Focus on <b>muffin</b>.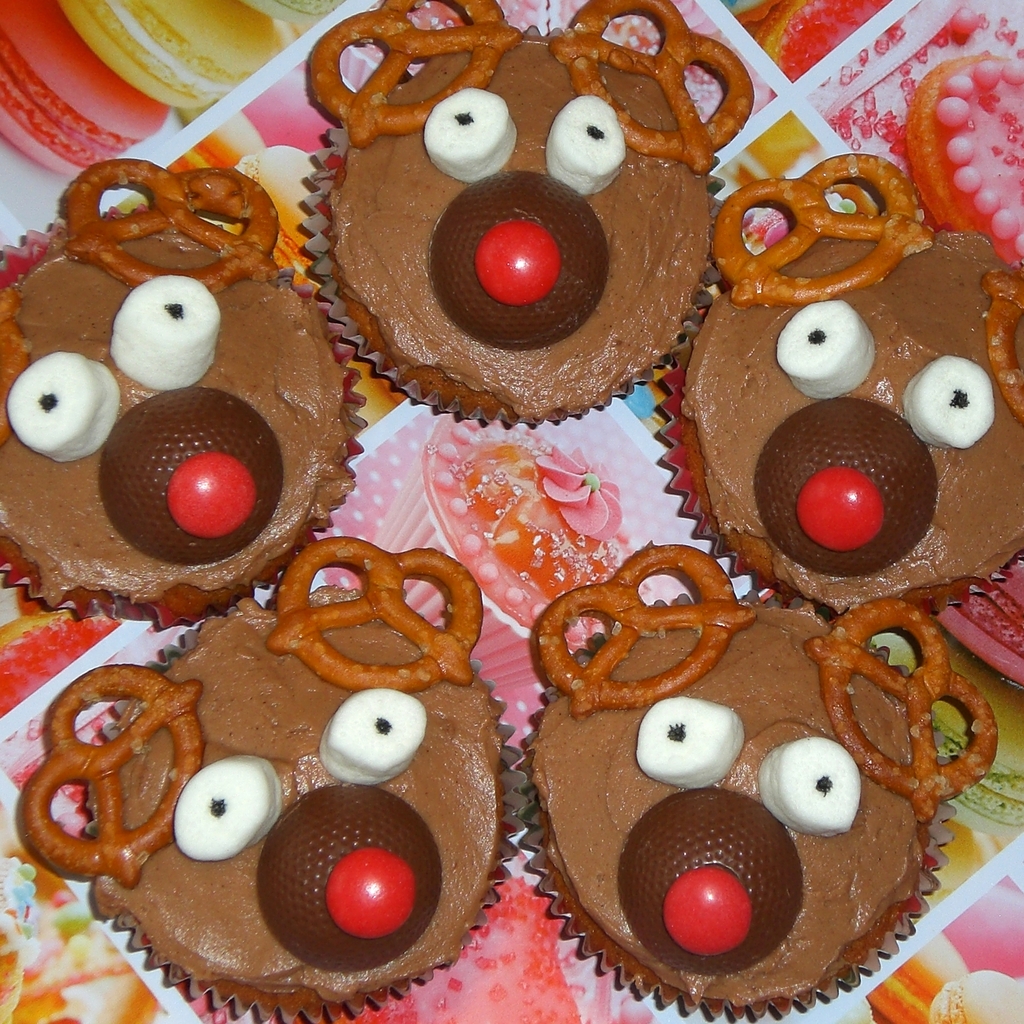
Focused at left=650, top=146, right=1023, bottom=620.
